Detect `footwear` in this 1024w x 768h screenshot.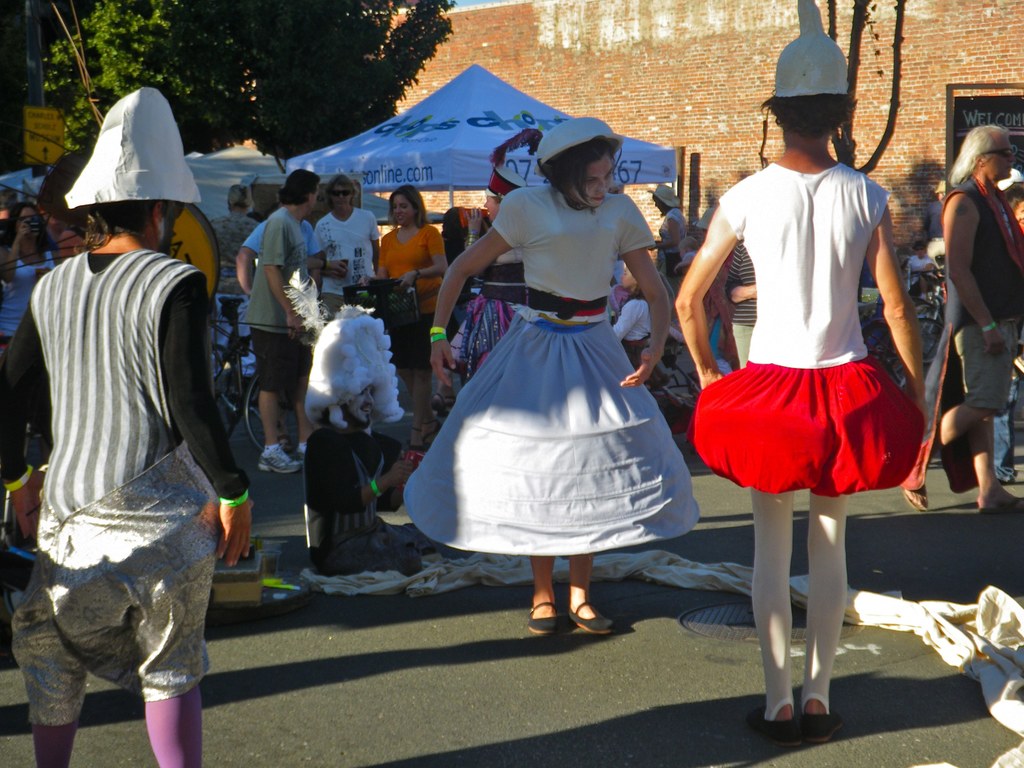
Detection: (794,702,840,743).
